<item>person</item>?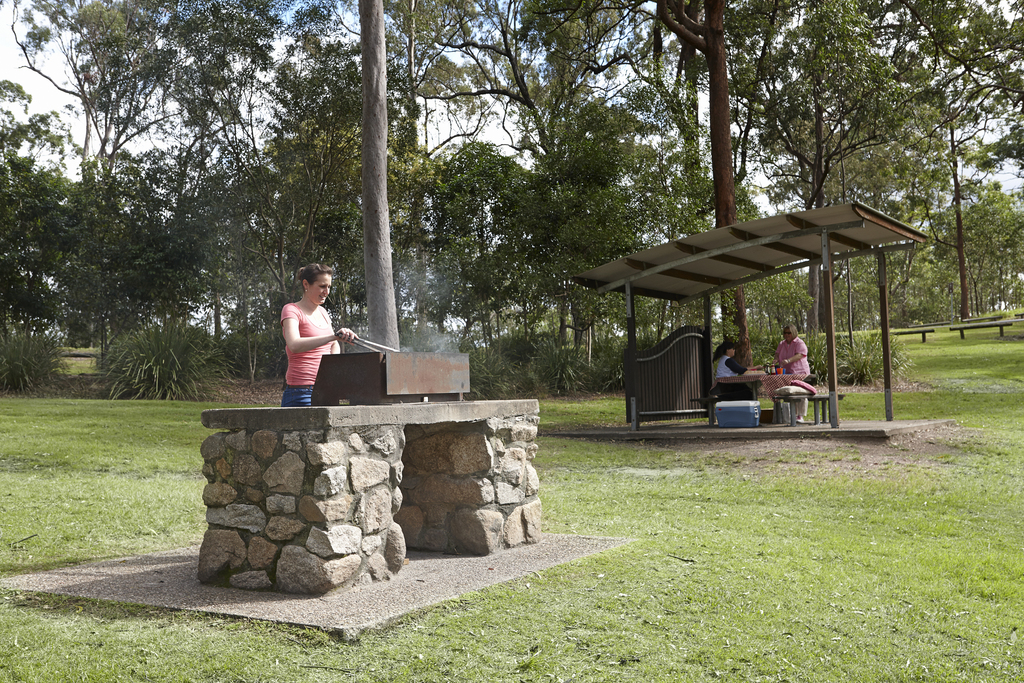
[765, 323, 812, 425]
